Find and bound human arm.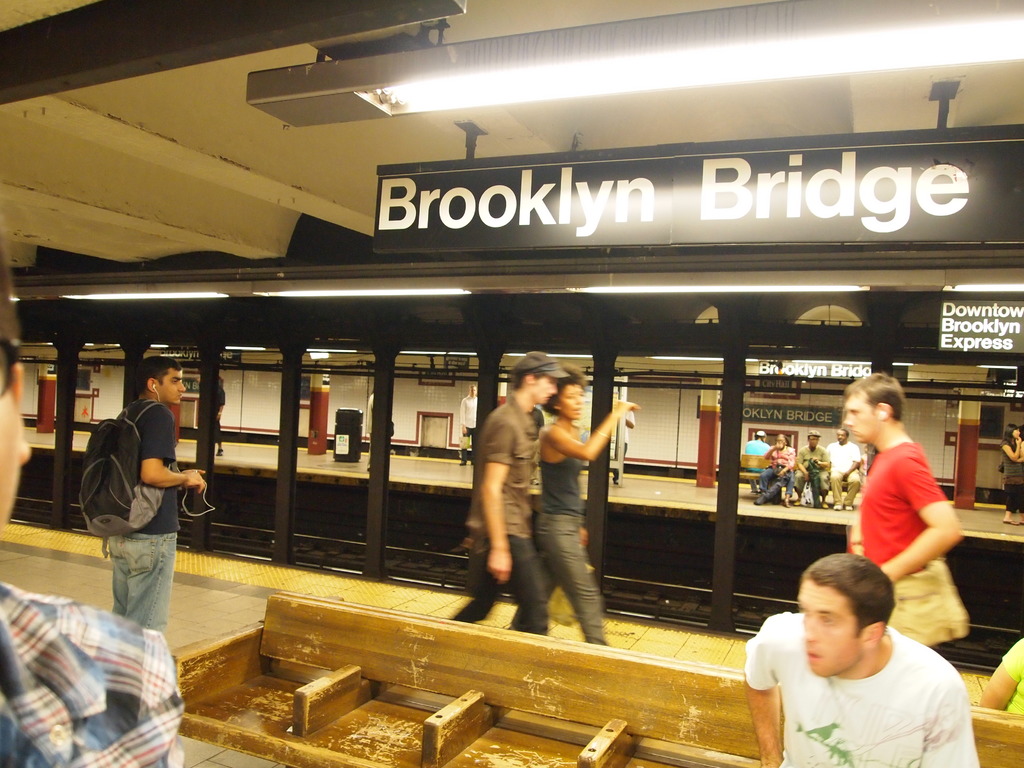
Bound: <region>134, 403, 209, 493</region>.
